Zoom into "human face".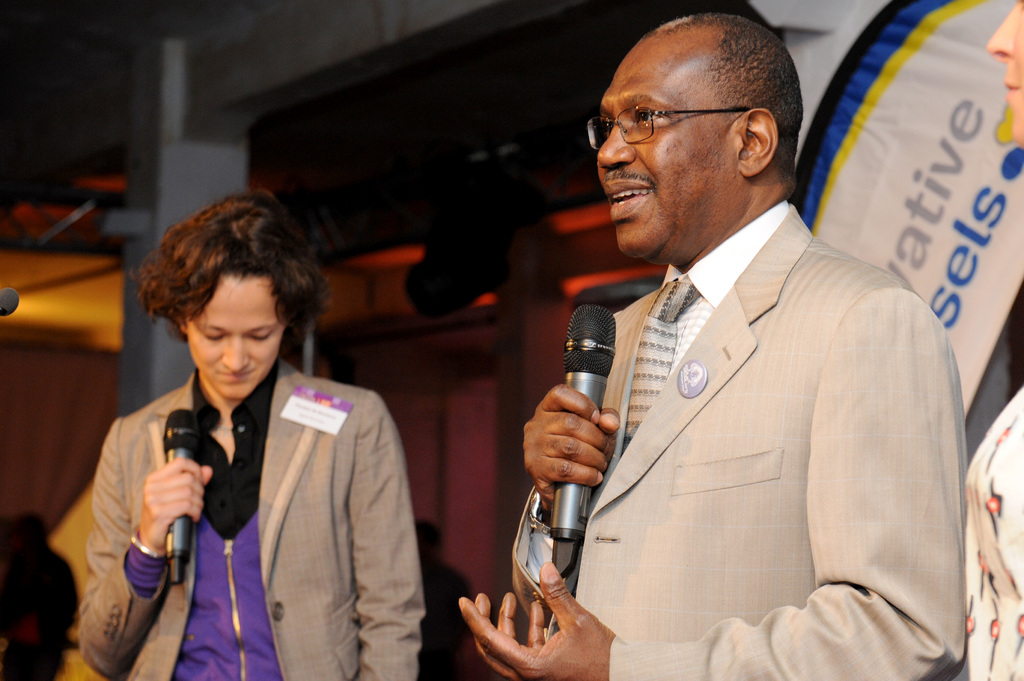
Zoom target: detection(594, 48, 741, 258).
